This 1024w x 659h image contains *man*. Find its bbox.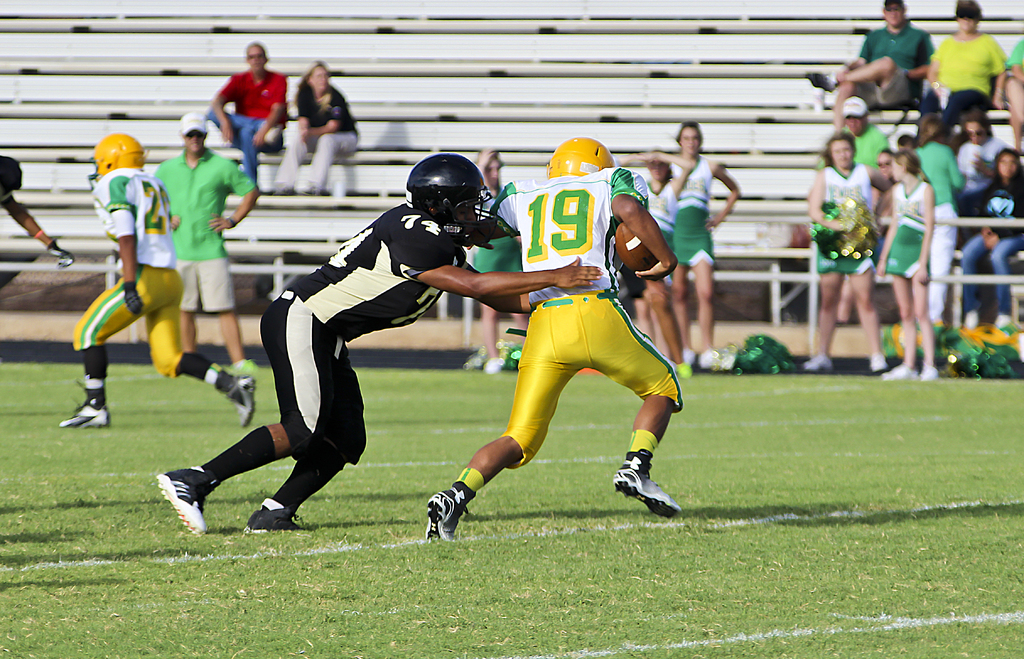
bbox(145, 103, 264, 371).
